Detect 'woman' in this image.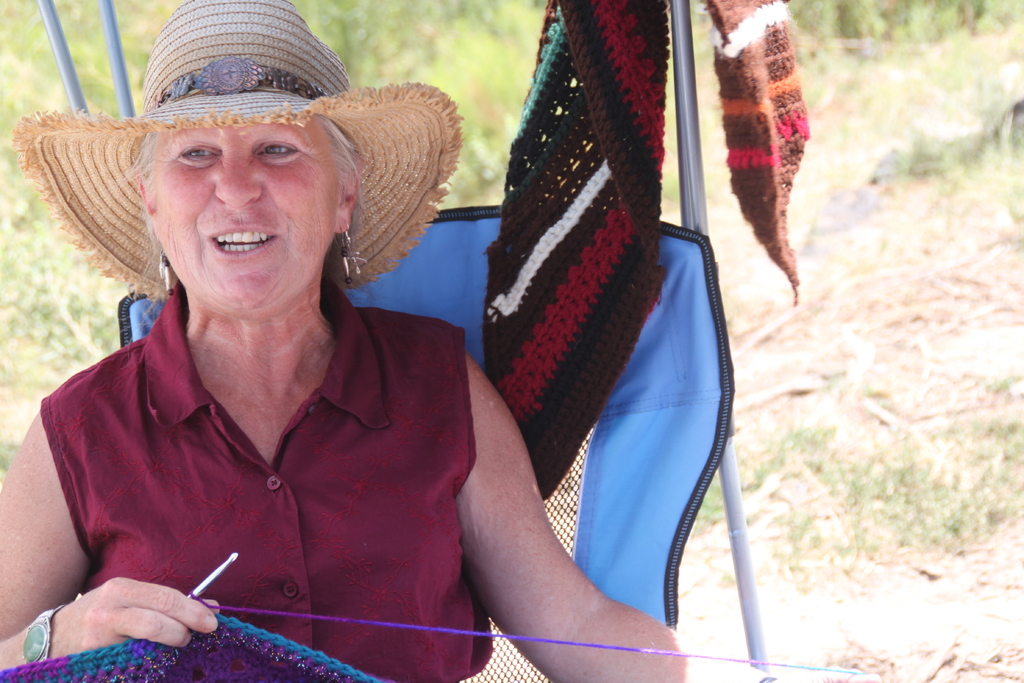
Detection: Rect(10, 34, 574, 682).
